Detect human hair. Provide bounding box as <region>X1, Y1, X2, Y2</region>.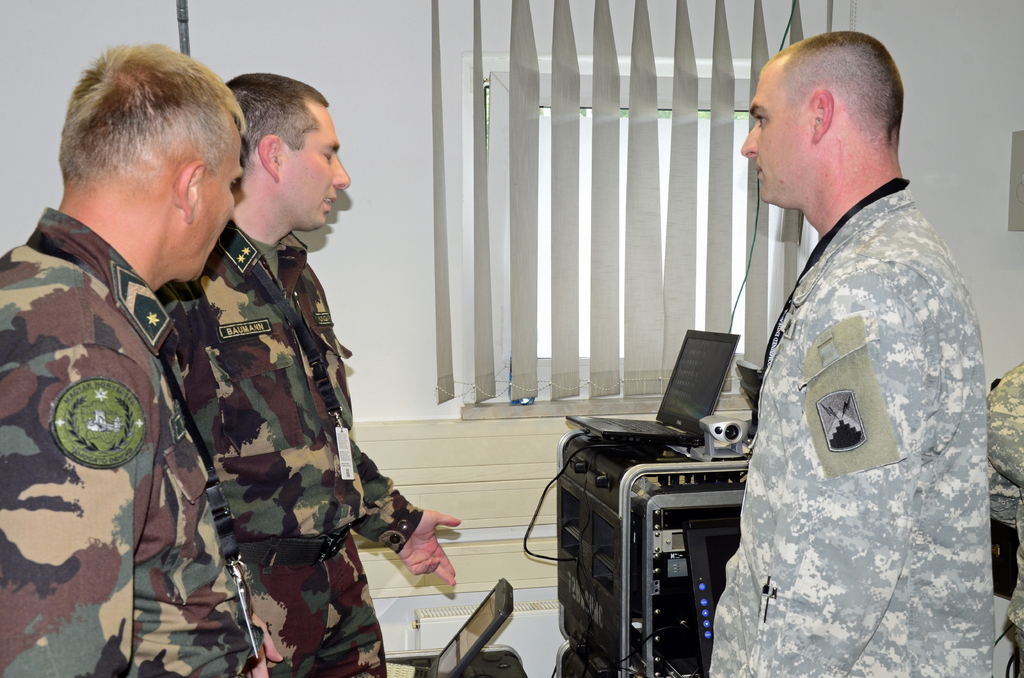
<region>47, 47, 221, 222</region>.
